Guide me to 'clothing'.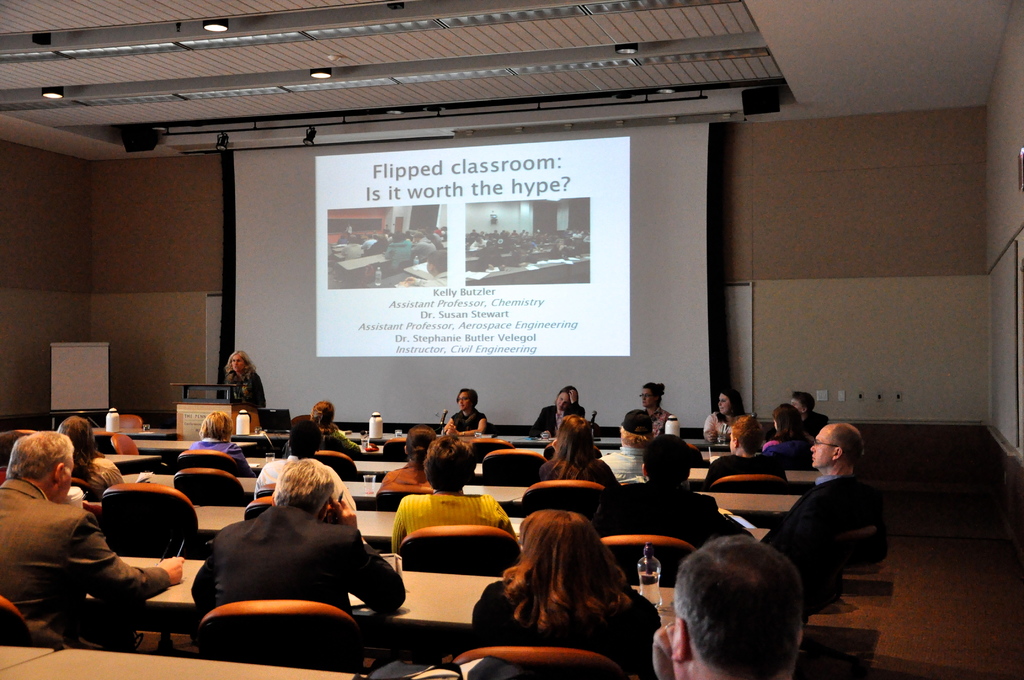
Guidance: 754 470 856 605.
